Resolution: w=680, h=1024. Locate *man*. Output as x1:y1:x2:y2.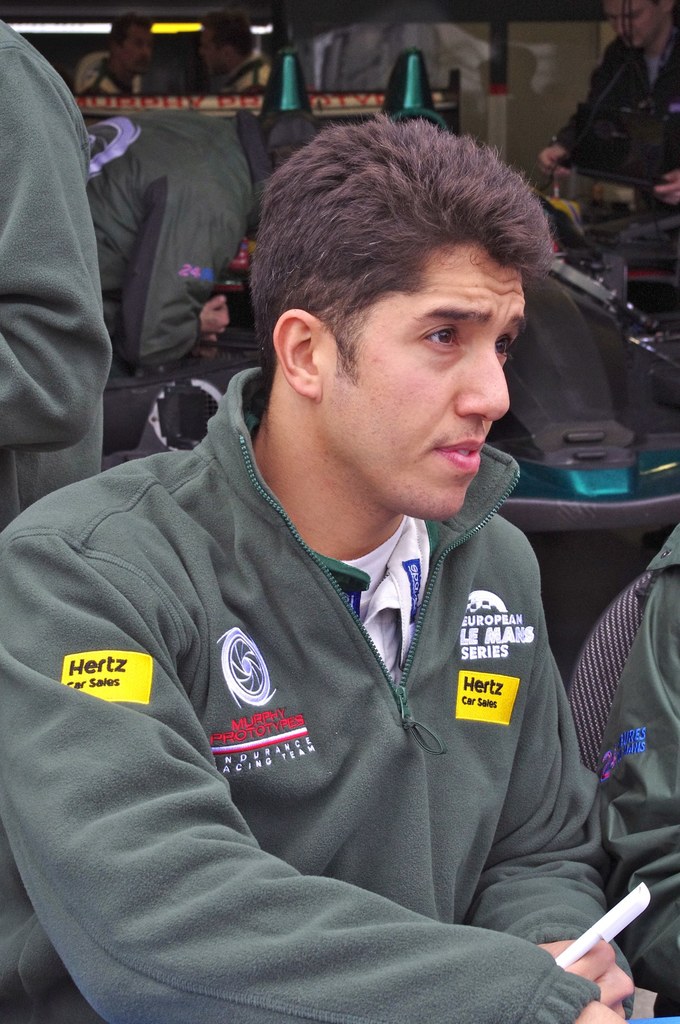
1:125:675:1023.
